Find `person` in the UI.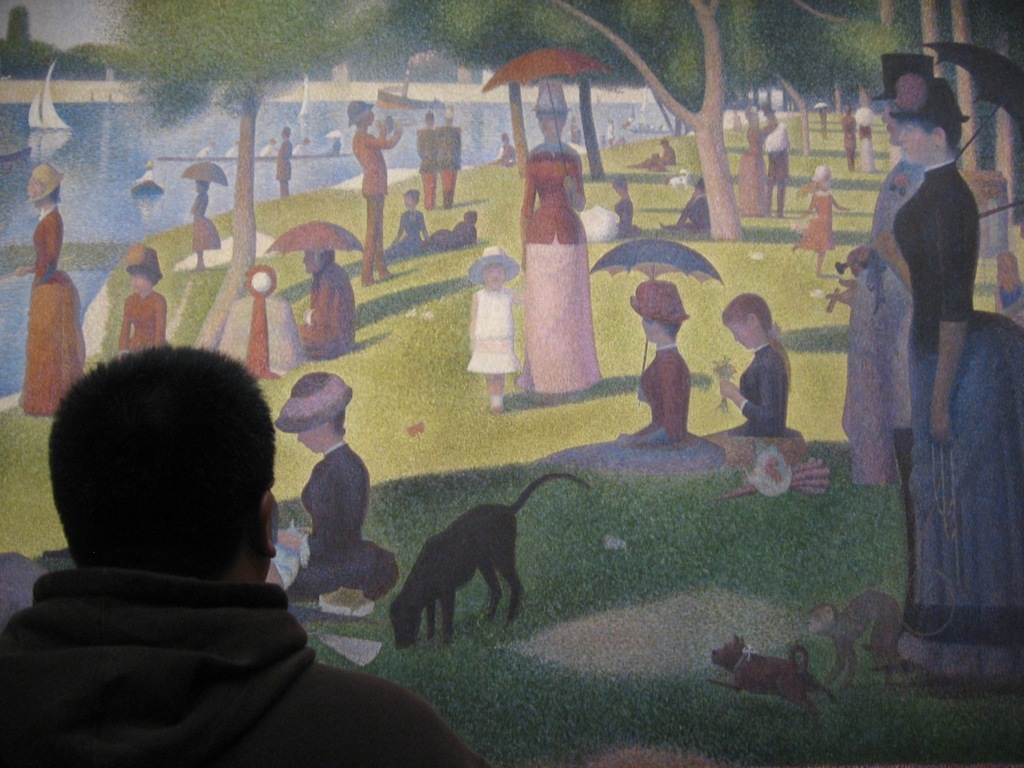
UI element at {"x1": 384, "y1": 191, "x2": 432, "y2": 261}.
